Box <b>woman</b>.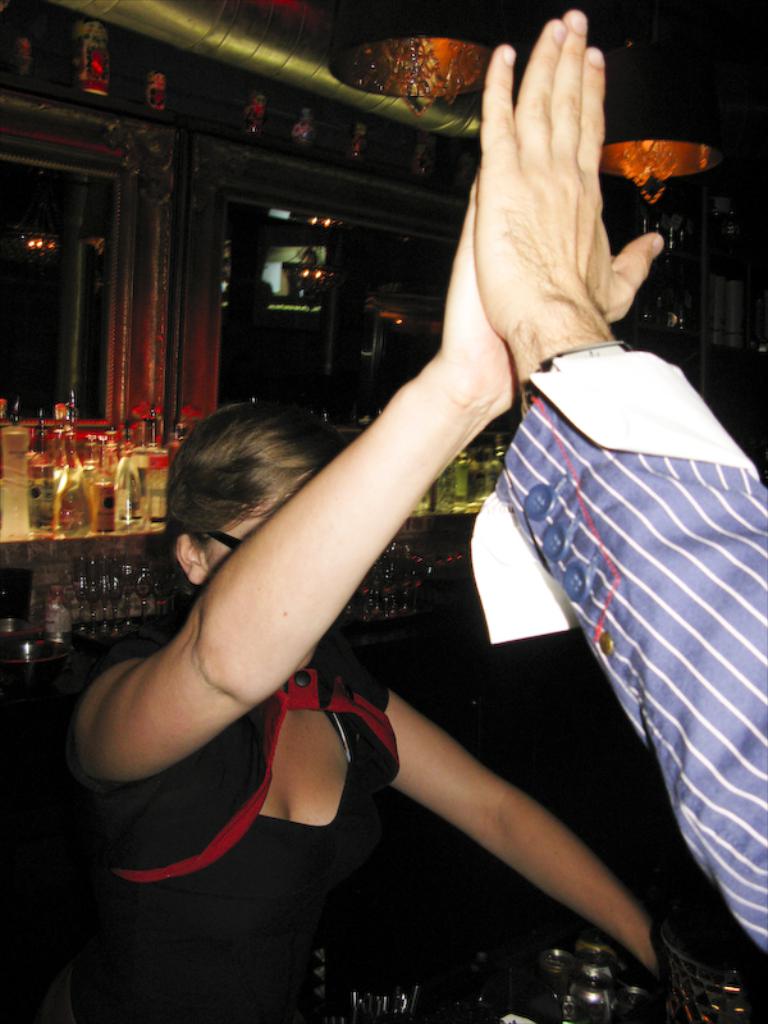
70,77,677,1010.
